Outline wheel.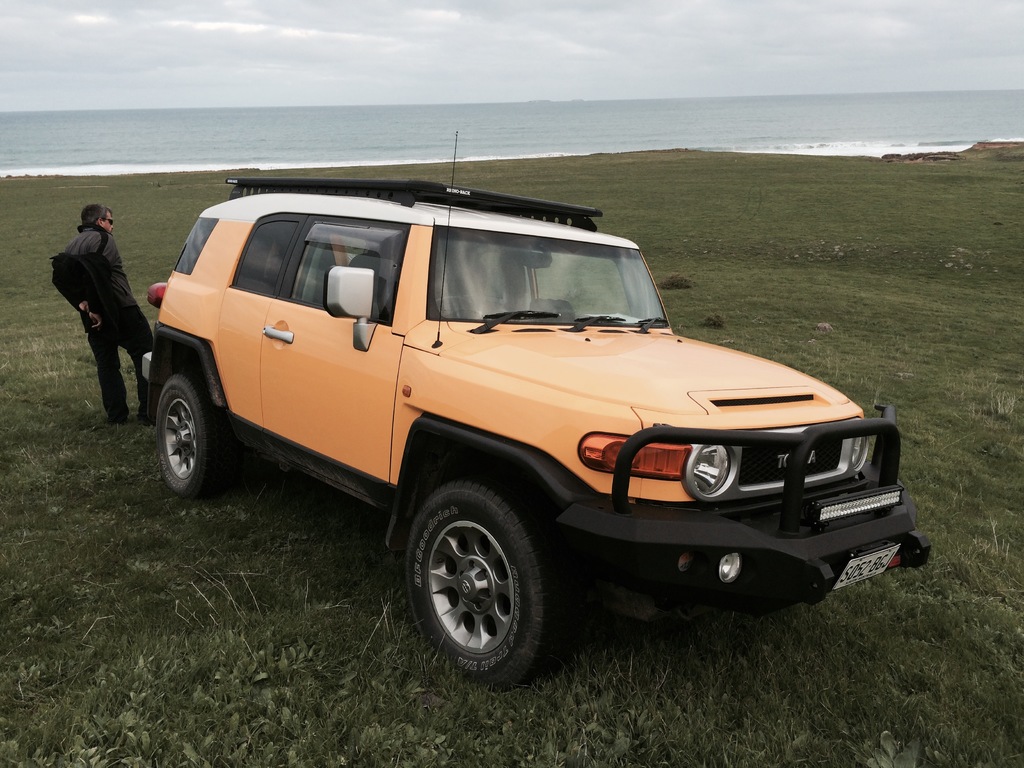
Outline: [left=154, top=375, right=229, bottom=500].
